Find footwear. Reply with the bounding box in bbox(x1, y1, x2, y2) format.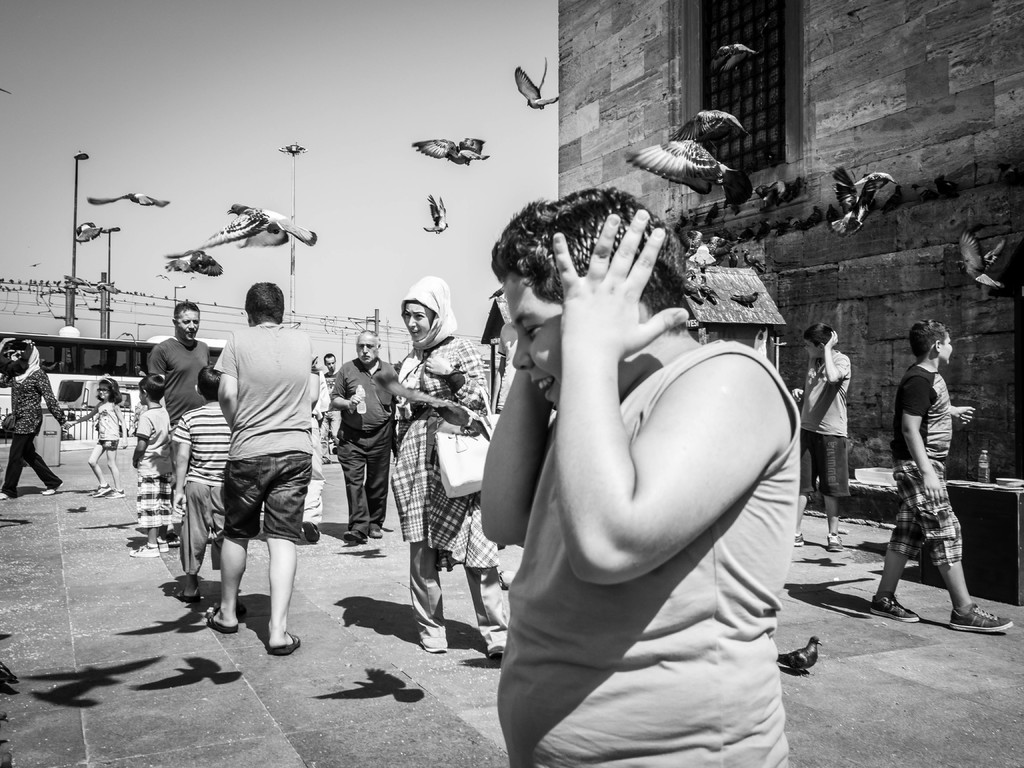
bbox(0, 490, 4, 500).
